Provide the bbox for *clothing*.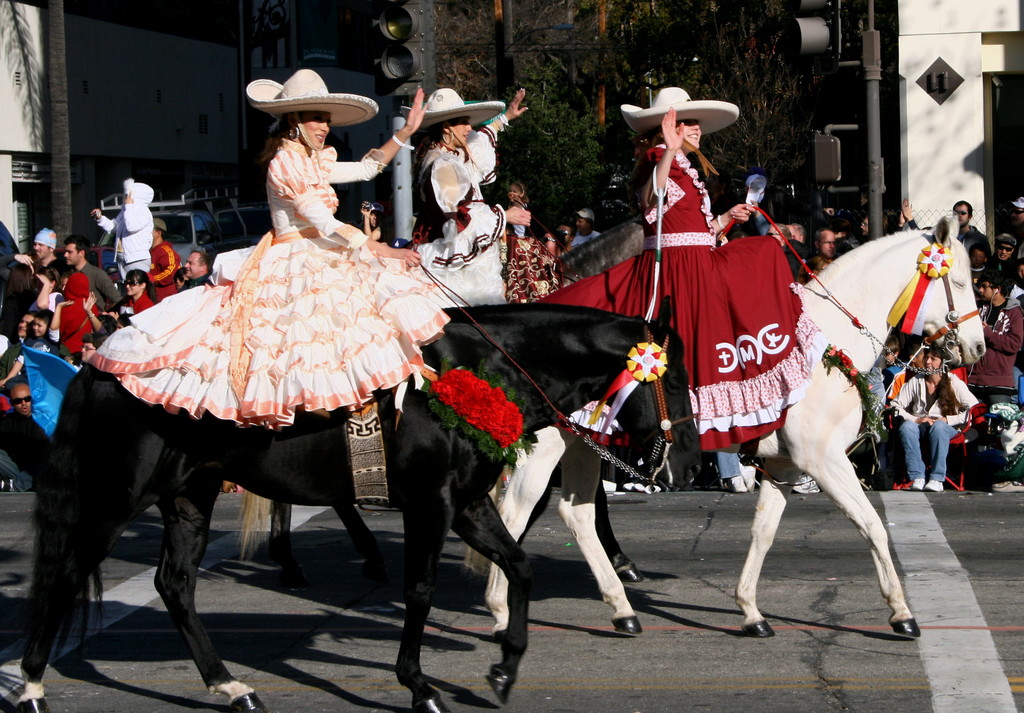
rect(37, 252, 79, 281).
